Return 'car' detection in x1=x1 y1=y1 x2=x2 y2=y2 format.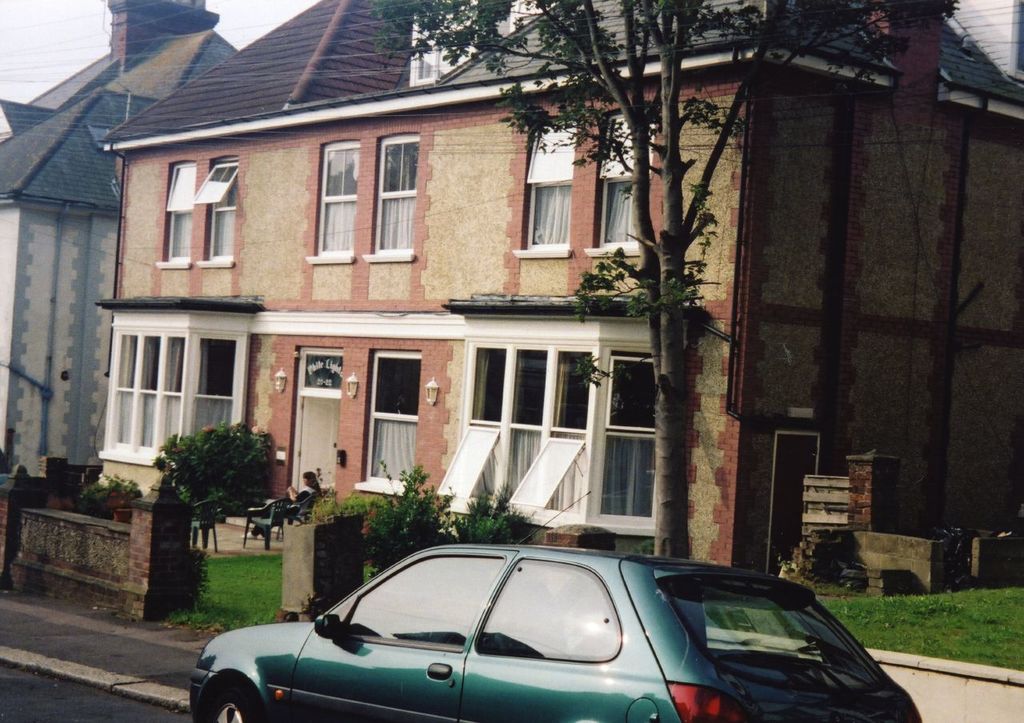
x1=188 y1=492 x2=923 y2=722.
